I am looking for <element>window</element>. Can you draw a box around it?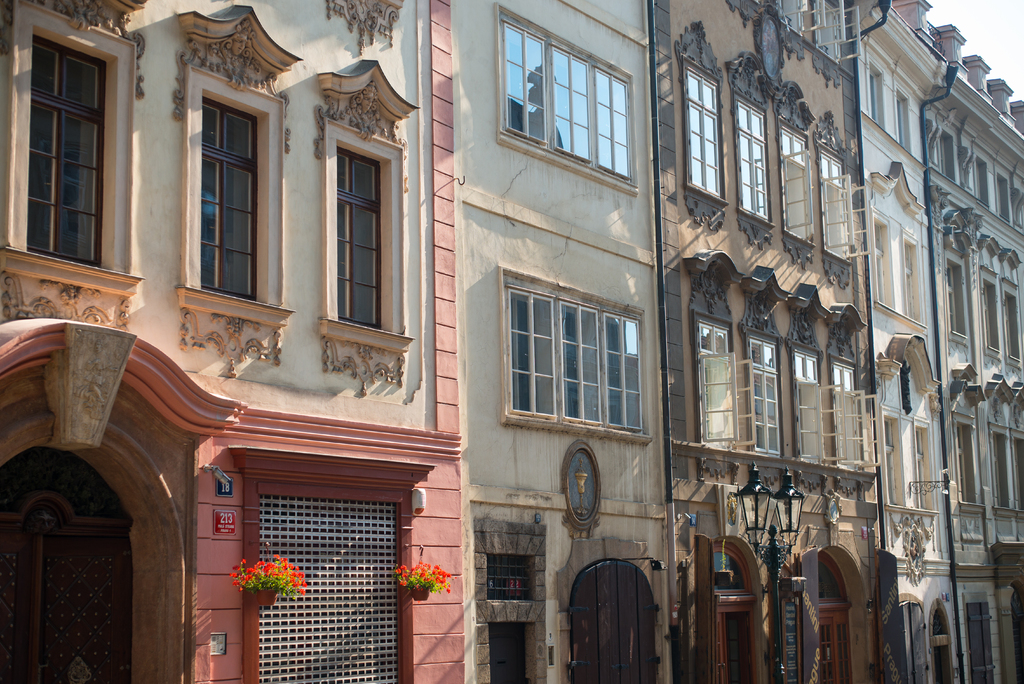
Sure, the bounding box is [501,13,635,184].
